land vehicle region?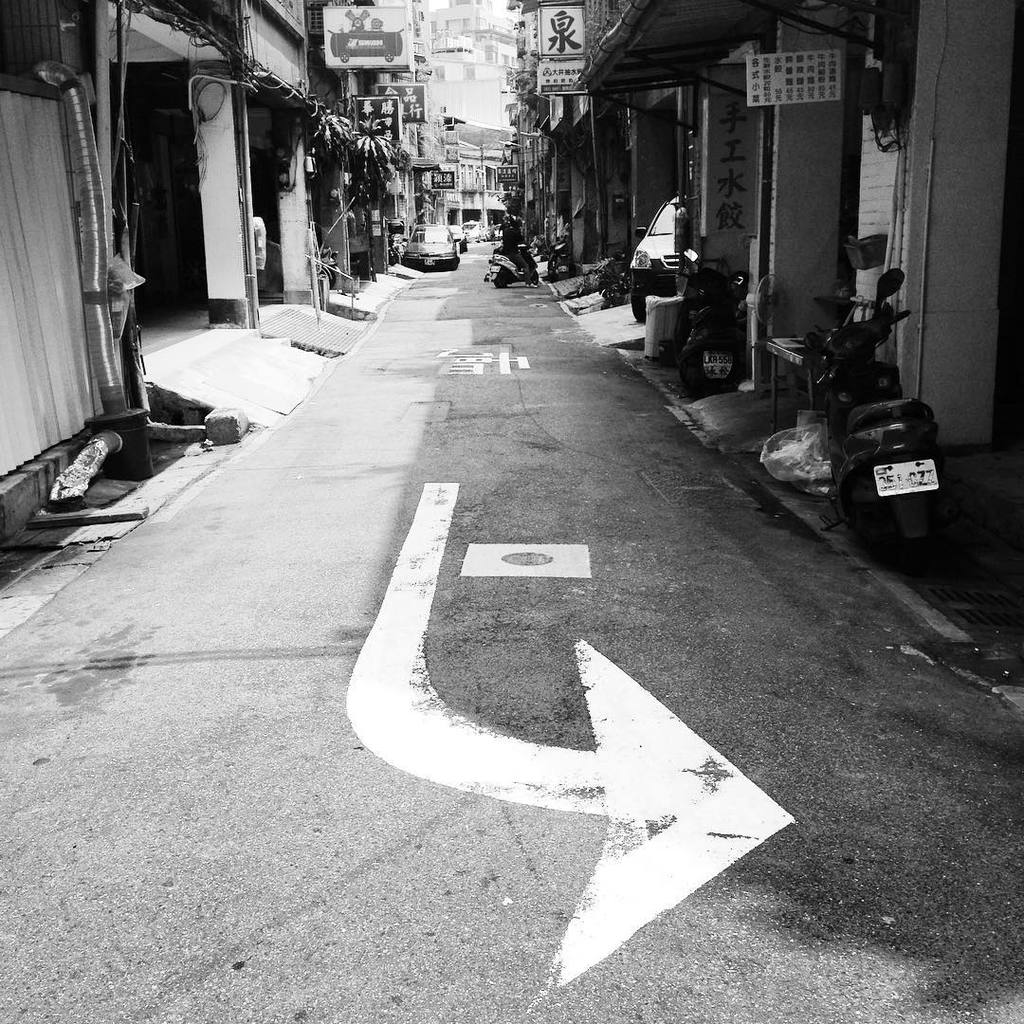
BBox(626, 193, 691, 328)
